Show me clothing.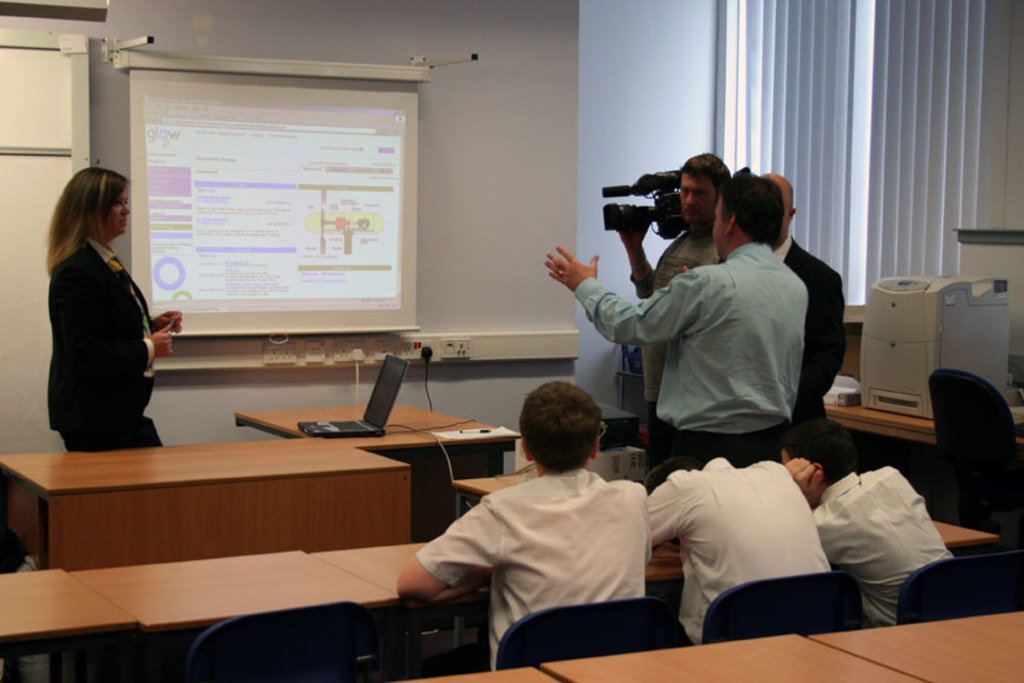
clothing is here: crop(643, 455, 831, 644).
